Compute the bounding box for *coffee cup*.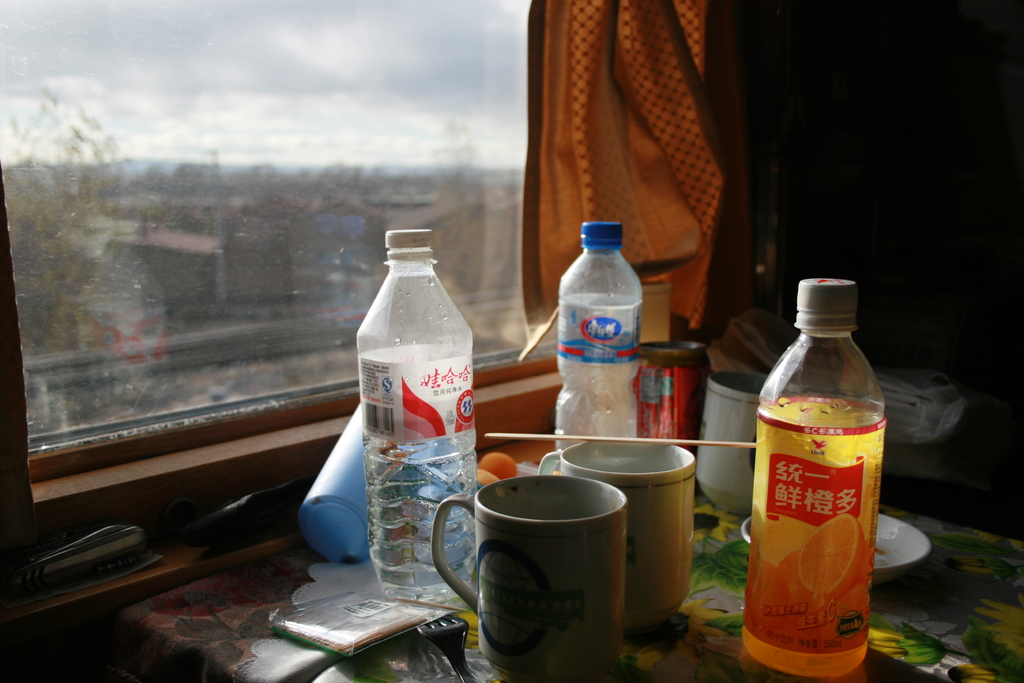
rect(428, 473, 628, 681).
